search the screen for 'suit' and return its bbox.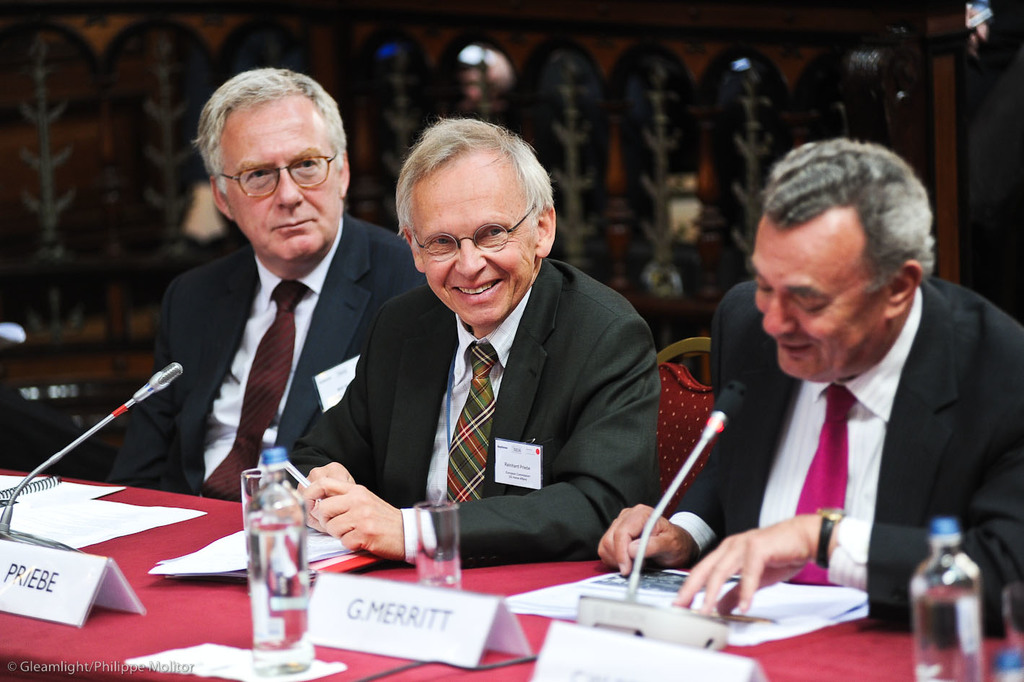
Found: (x1=105, y1=205, x2=430, y2=513).
